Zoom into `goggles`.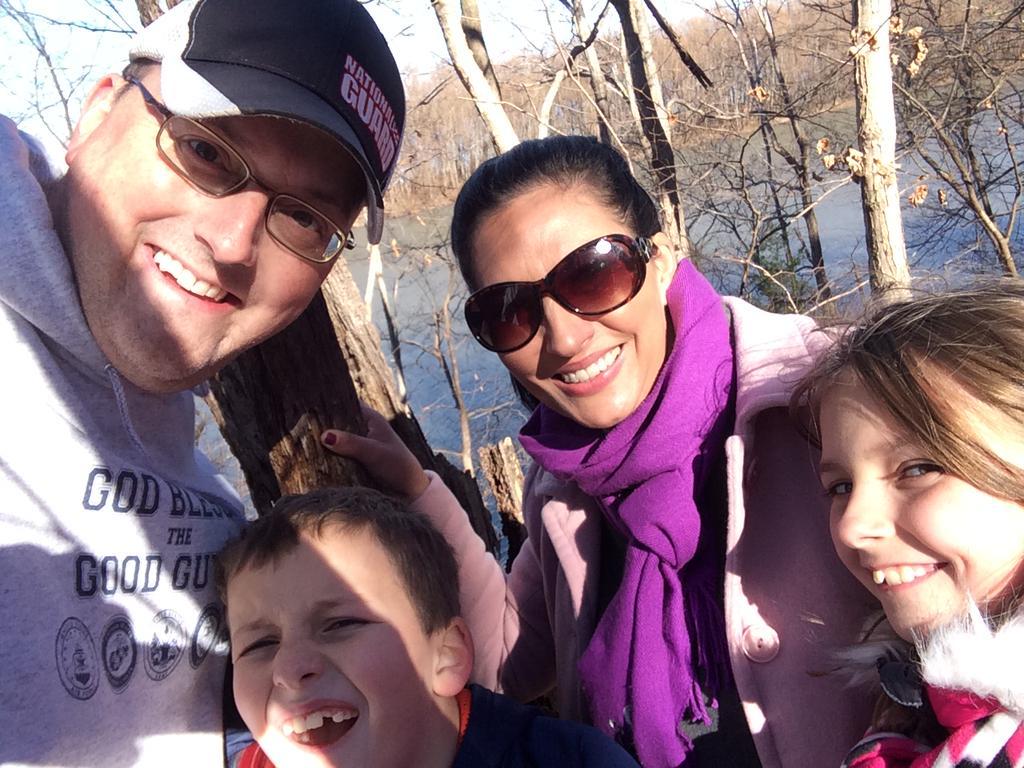
Zoom target: crop(462, 222, 664, 339).
